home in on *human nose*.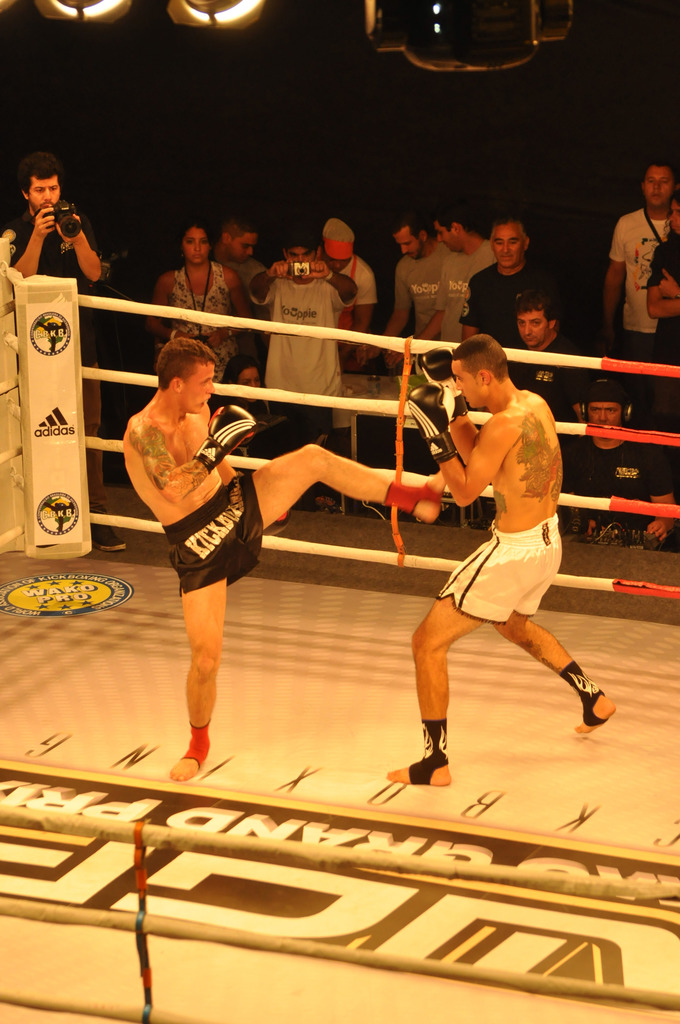
Homed in at {"left": 195, "top": 241, "right": 200, "bottom": 253}.
